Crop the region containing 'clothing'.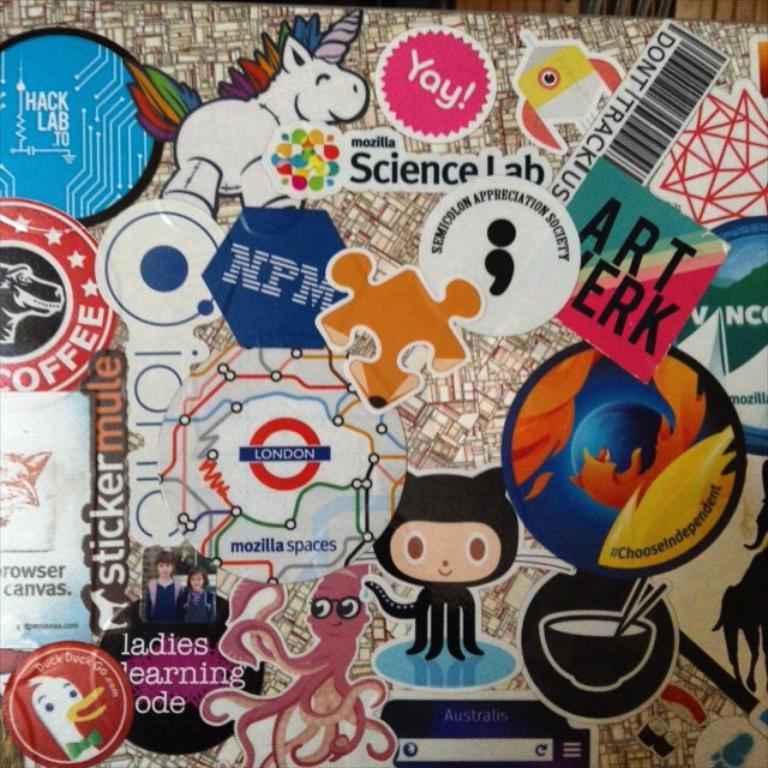
Crop region: (x1=143, y1=577, x2=187, y2=624).
